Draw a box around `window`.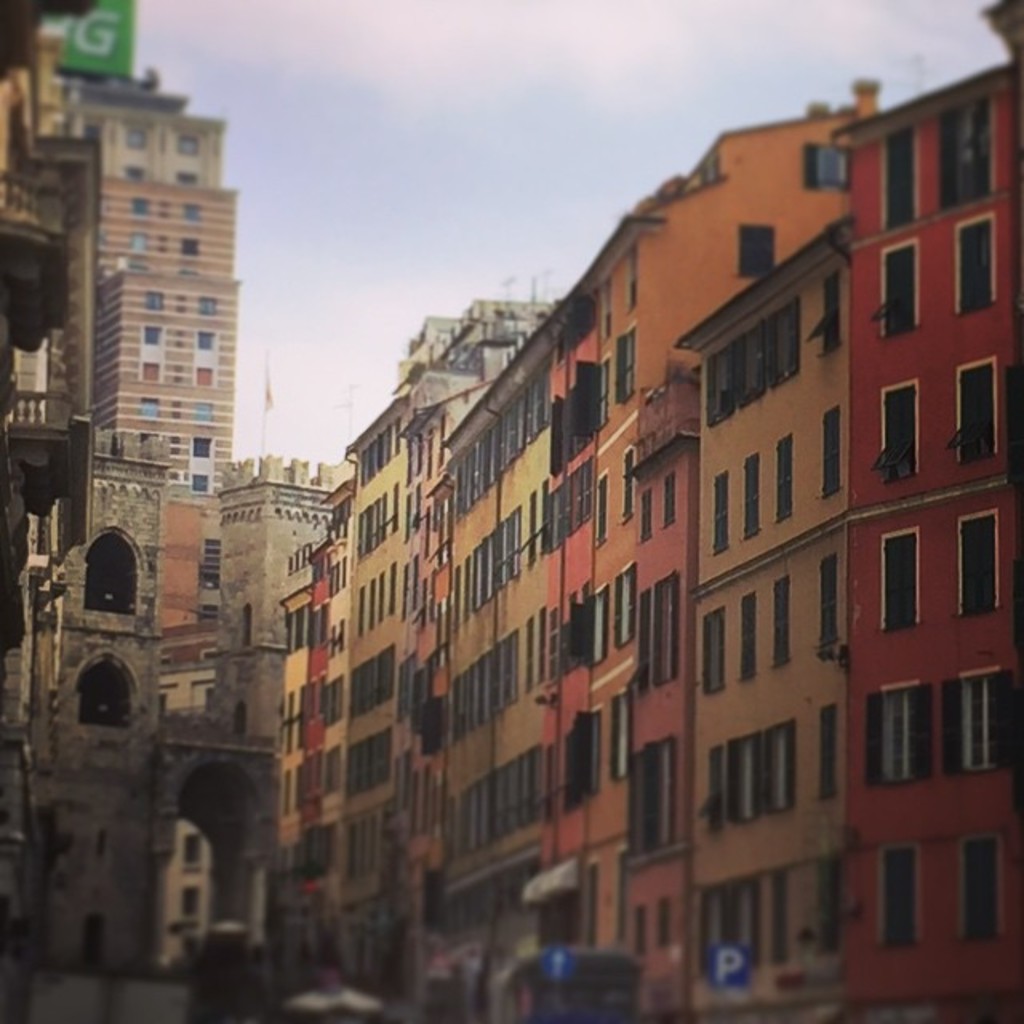
(left=730, top=730, right=752, bottom=819).
